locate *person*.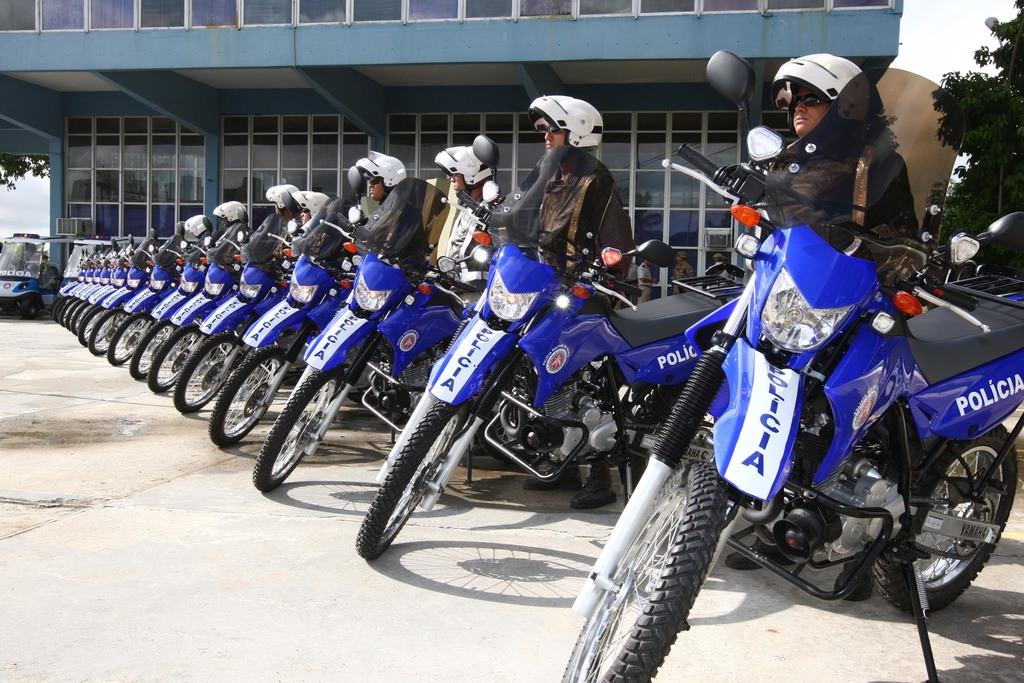
Bounding box: 332, 143, 435, 280.
